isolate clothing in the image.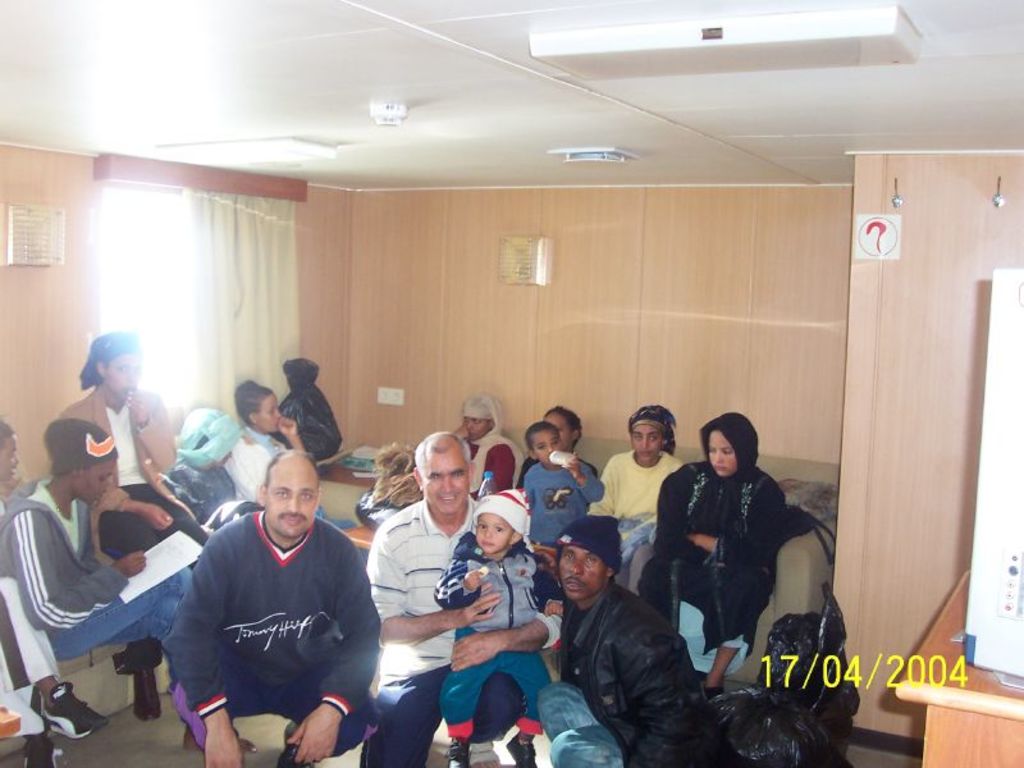
Isolated region: pyautogui.locateOnScreen(365, 498, 561, 767).
